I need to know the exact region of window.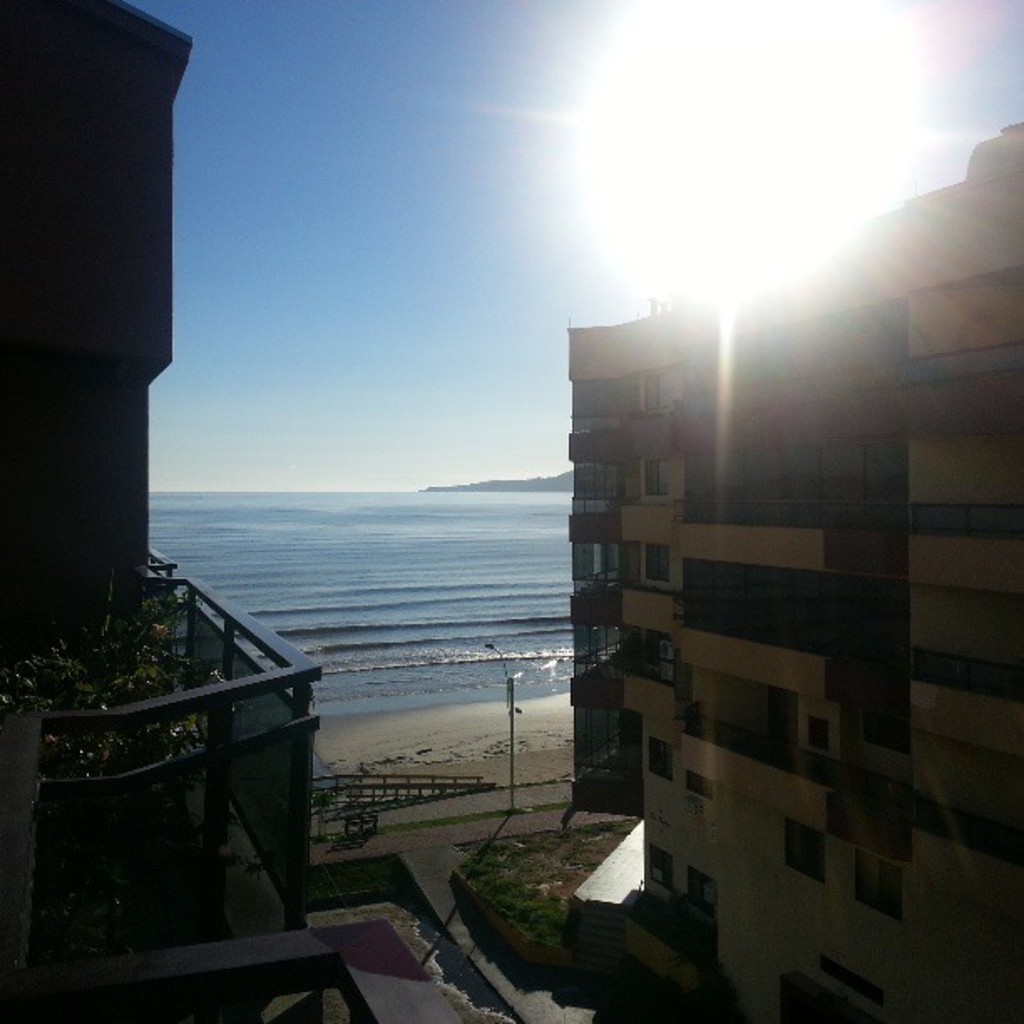
Region: [850,847,902,924].
